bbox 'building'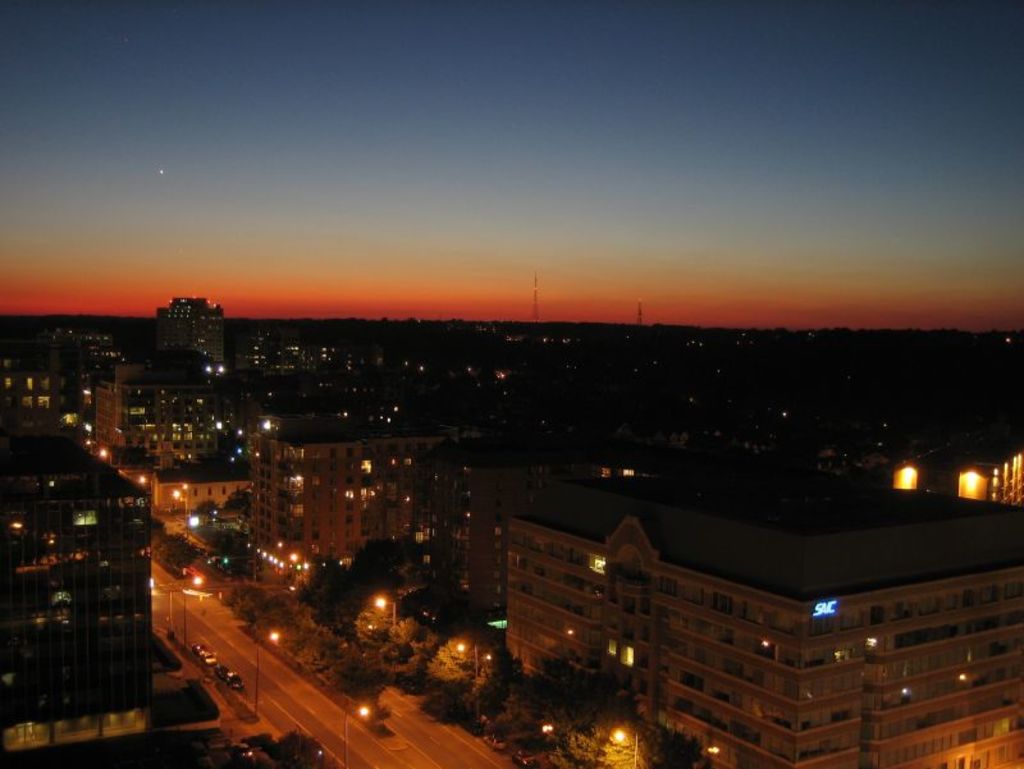
(0, 434, 148, 761)
